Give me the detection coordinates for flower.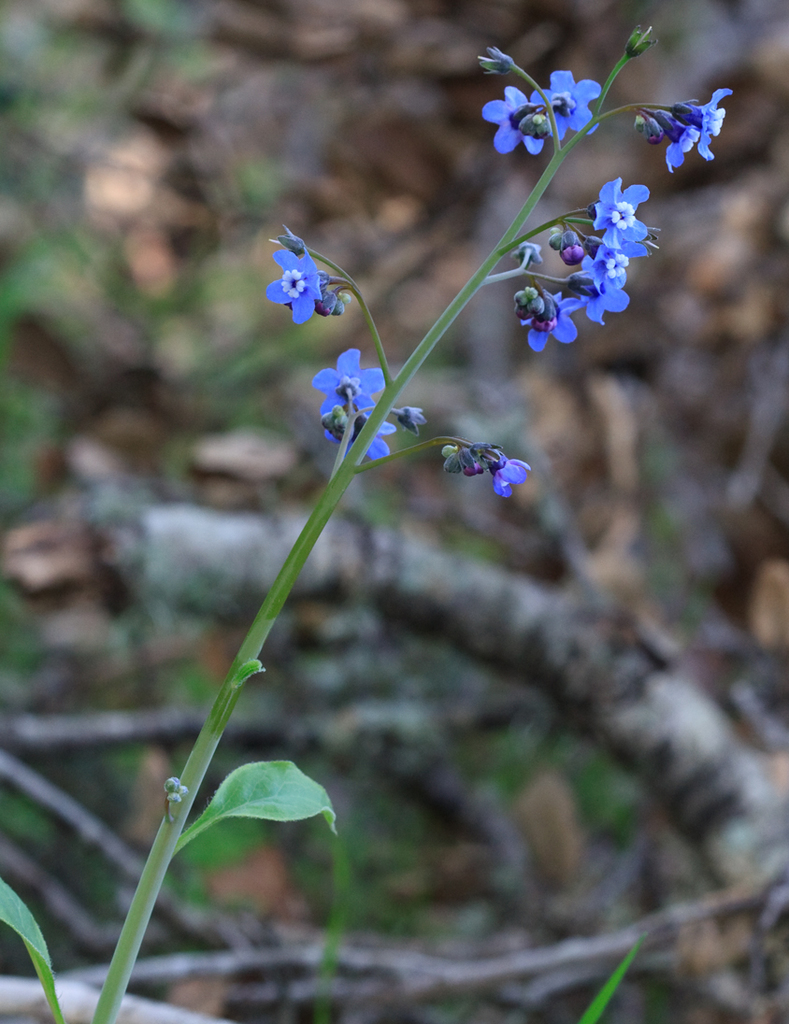
detection(585, 174, 651, 223).
